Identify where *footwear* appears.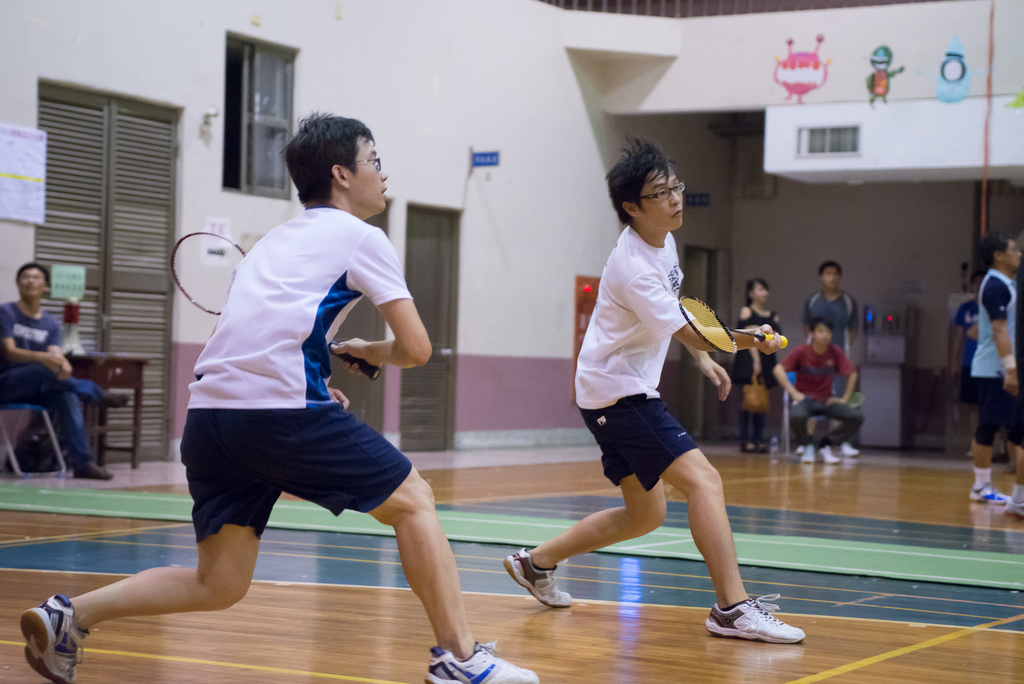
Appears at 17,592,98,683.
